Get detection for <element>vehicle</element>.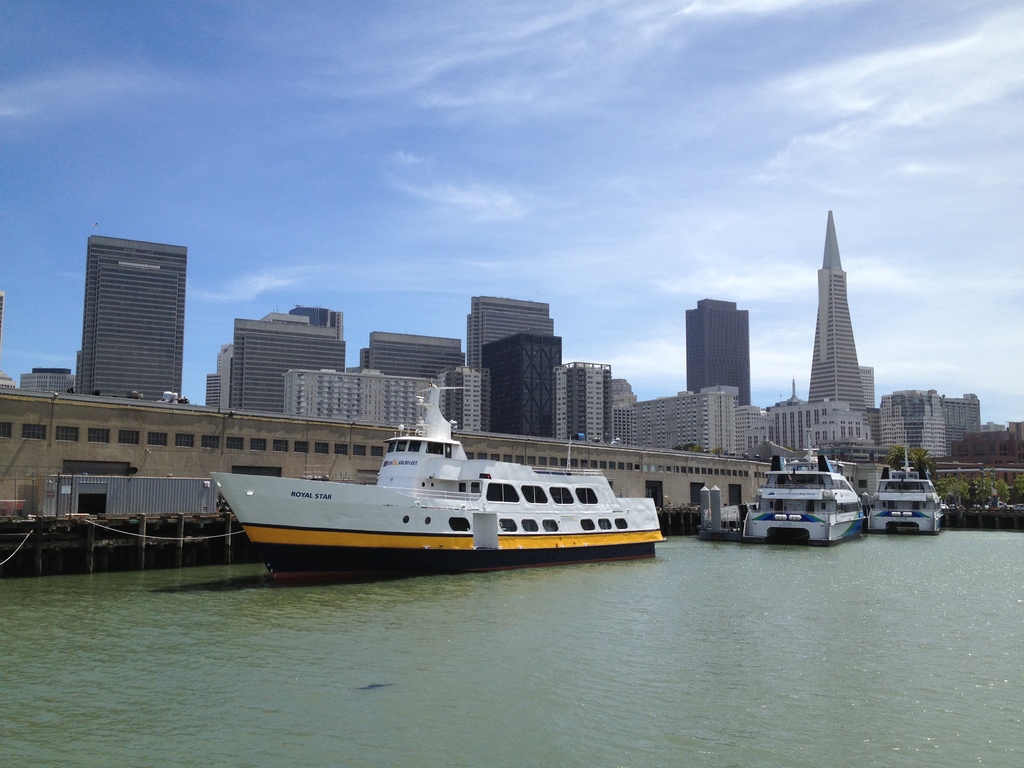
Detection: locate(874, 454, 943, 529).
